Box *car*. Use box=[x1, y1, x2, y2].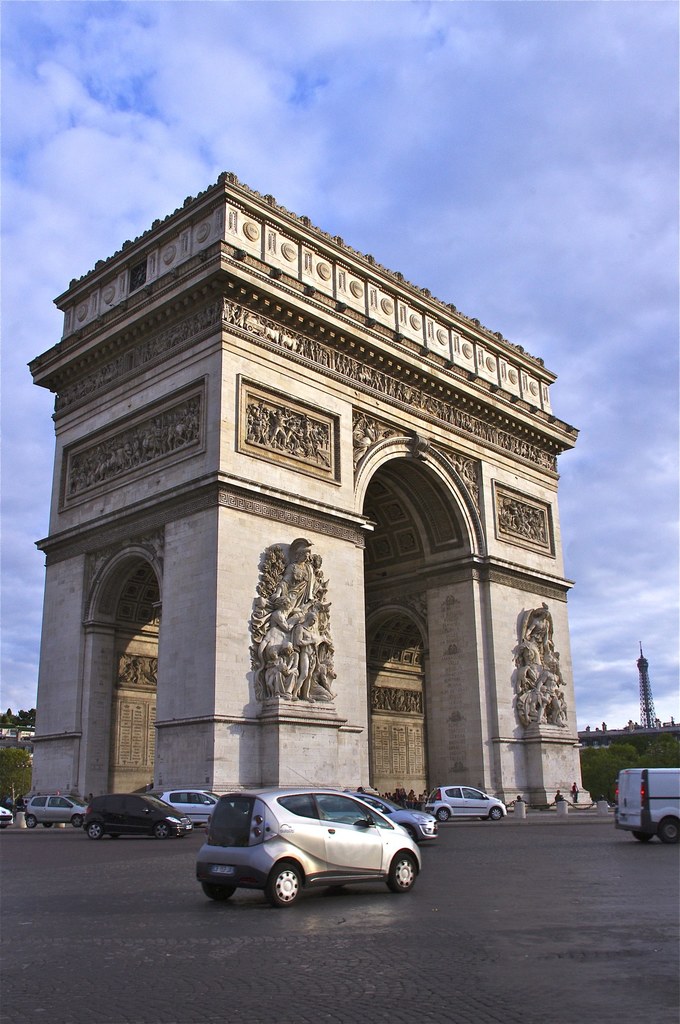
box=[353, 790, 439, 846].
